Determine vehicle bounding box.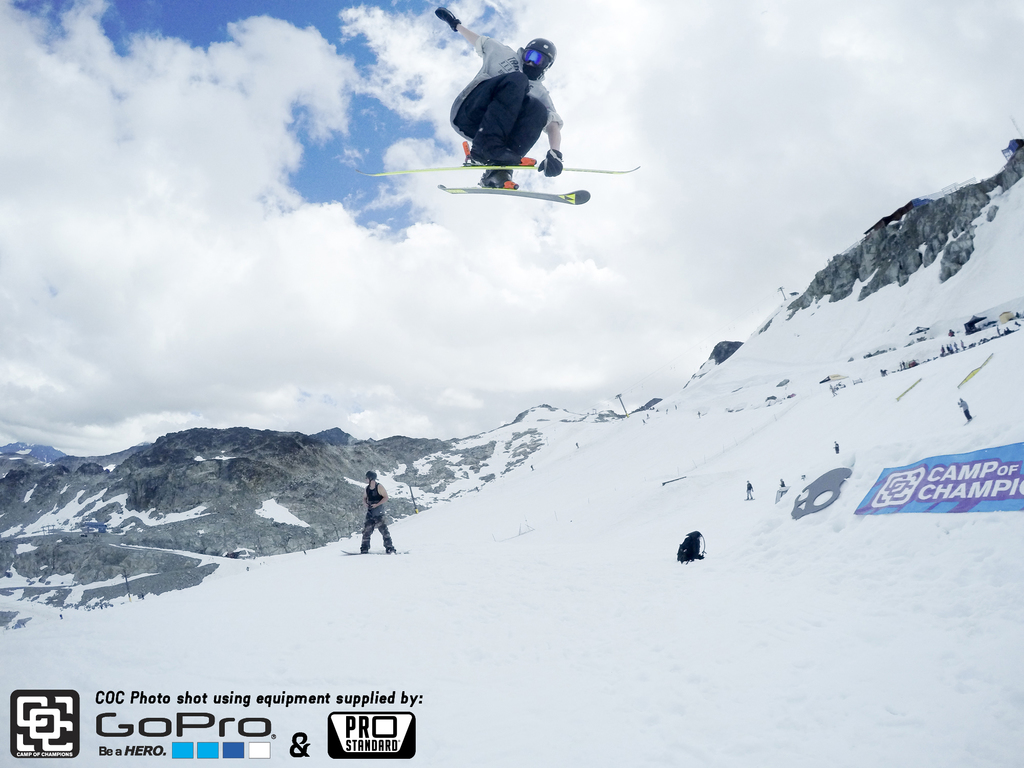
Determined: box=[966, 413, 977, 425].
